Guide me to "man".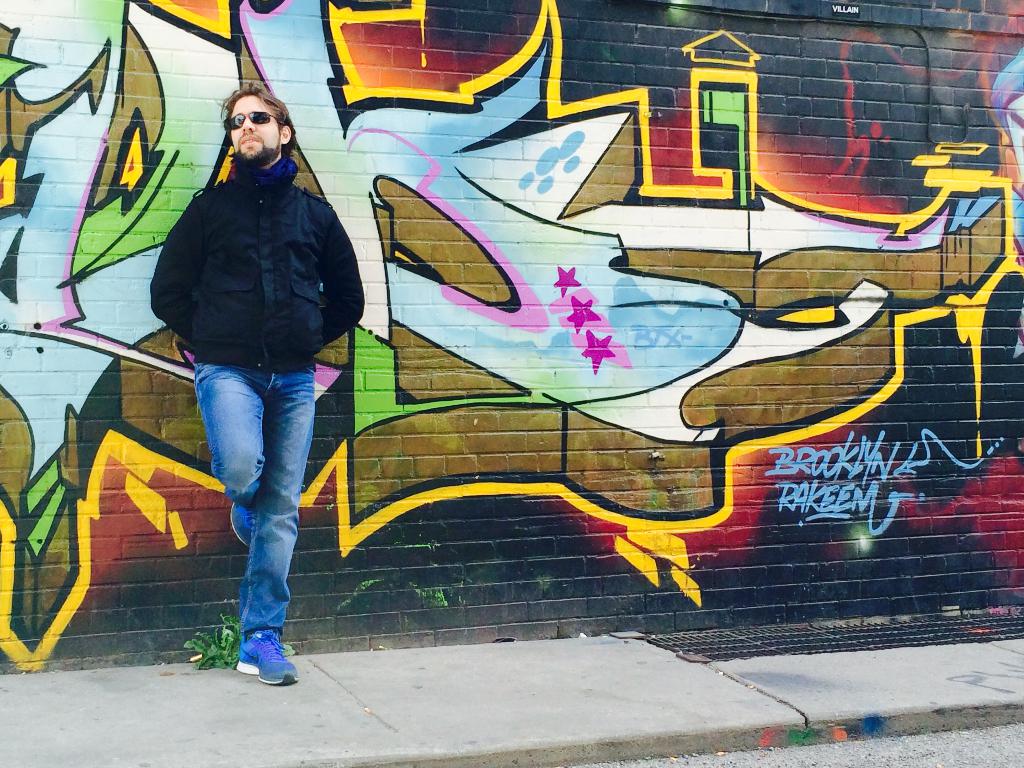
Guidance: left=143, top=91, right=363, bottom=662.
